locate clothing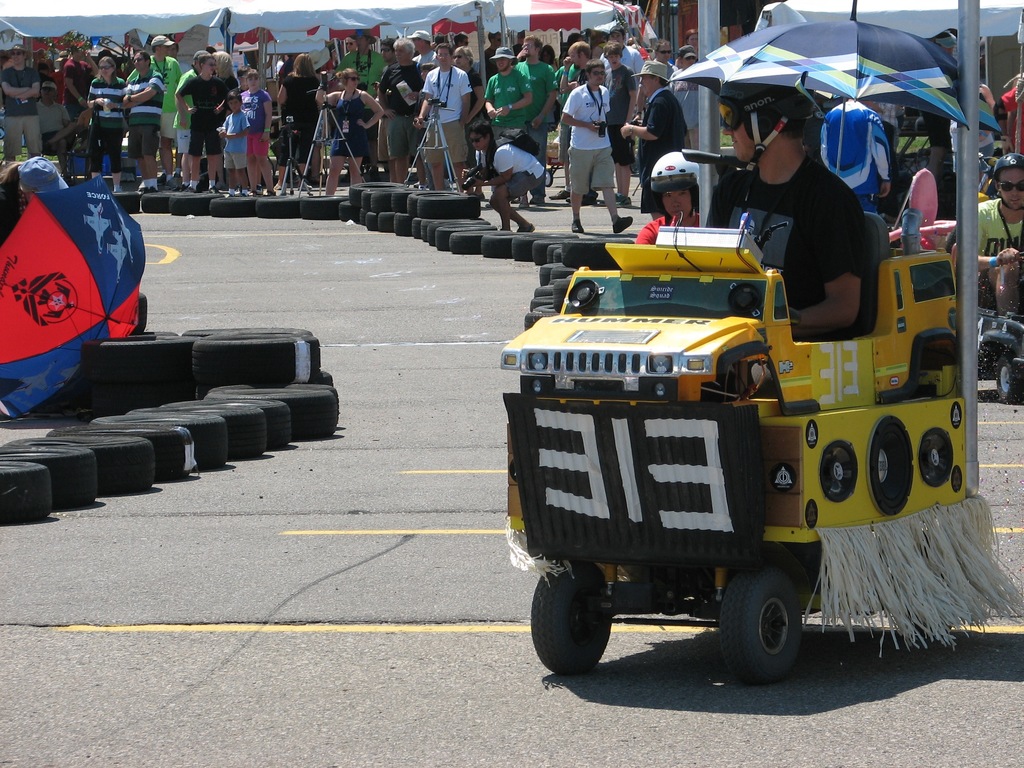
crop(664, 63, 698, 148)
